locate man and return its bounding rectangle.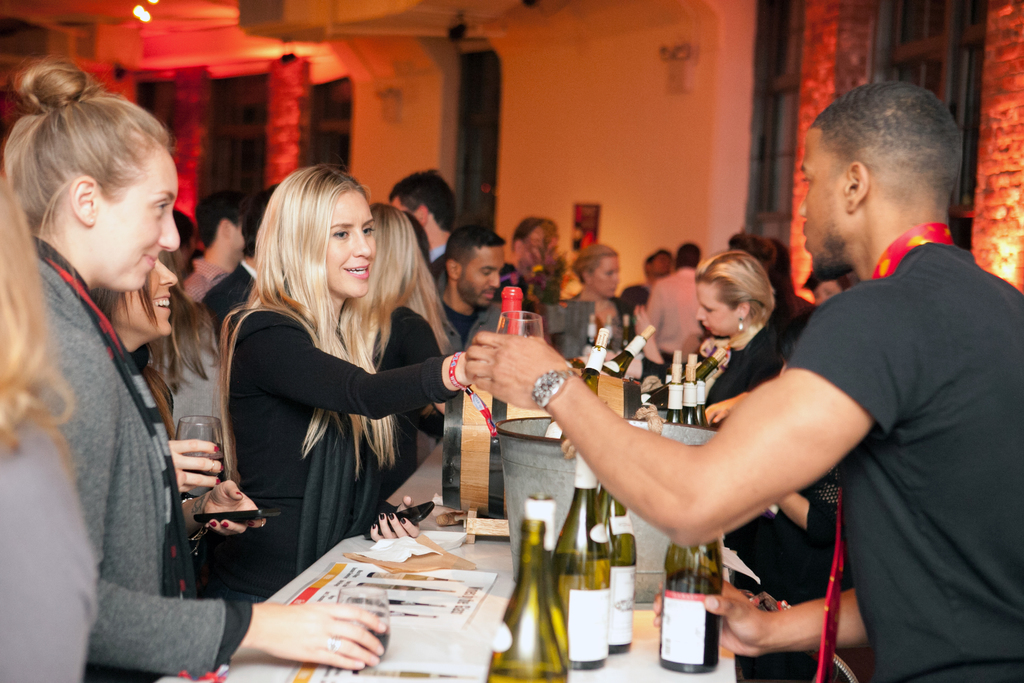
(left=197, top=183, right=284, bottom=355).
